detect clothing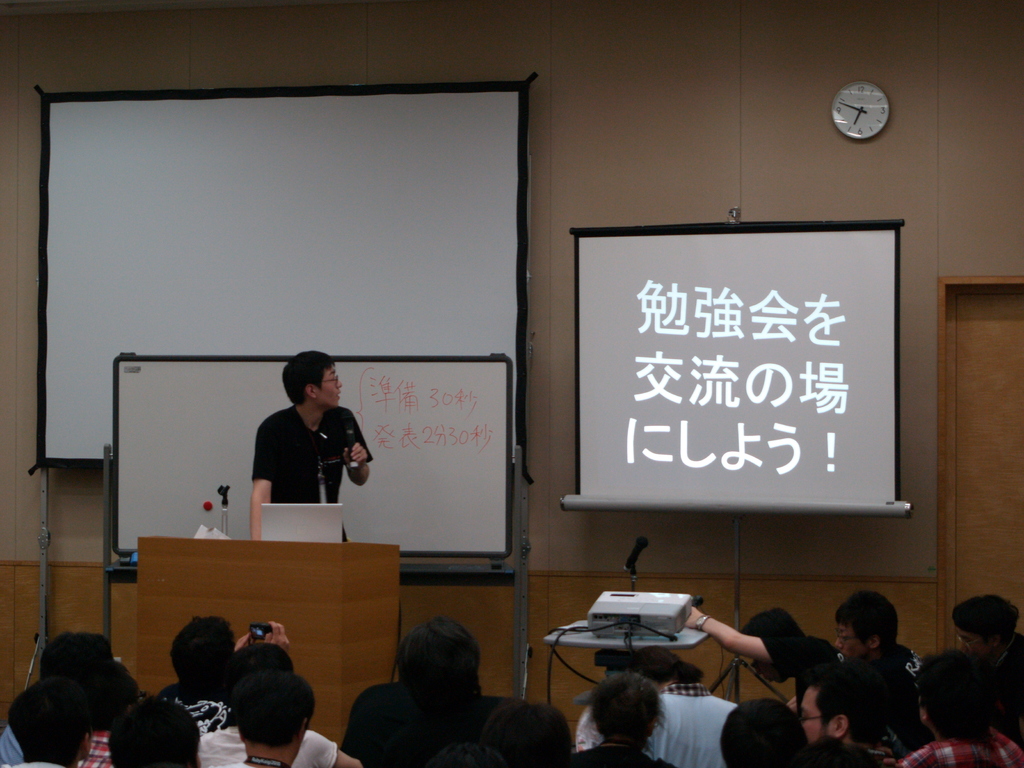
(646, 688, 733, 767)
